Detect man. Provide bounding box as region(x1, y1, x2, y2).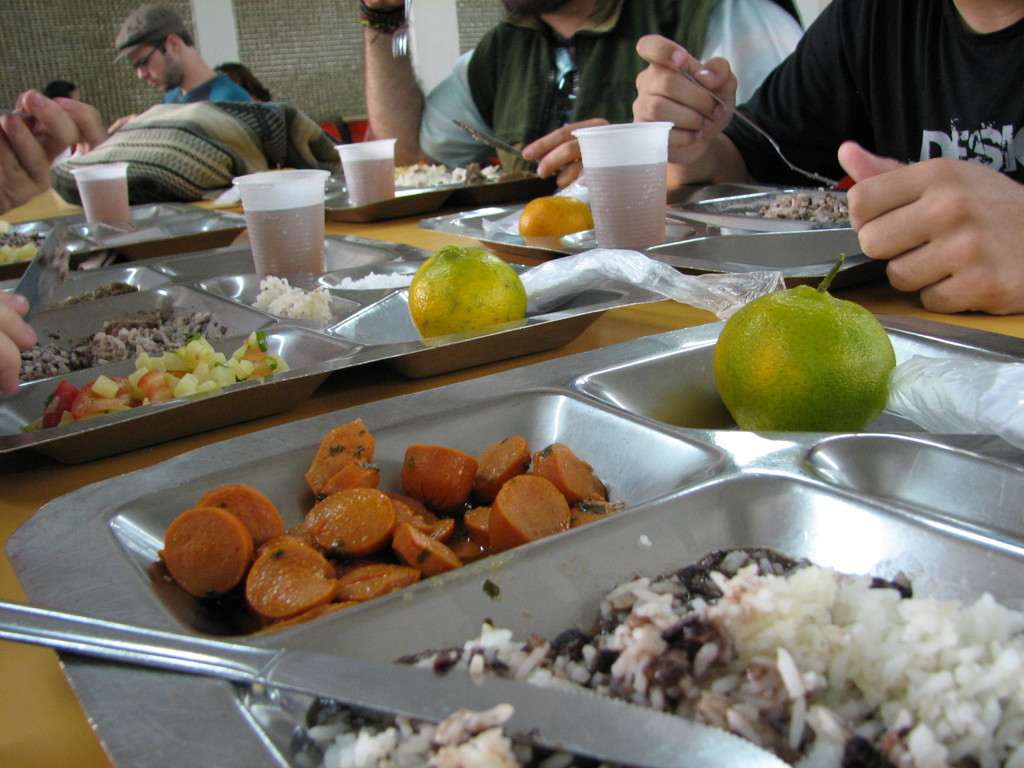
region(364, 0, 799, 193).
